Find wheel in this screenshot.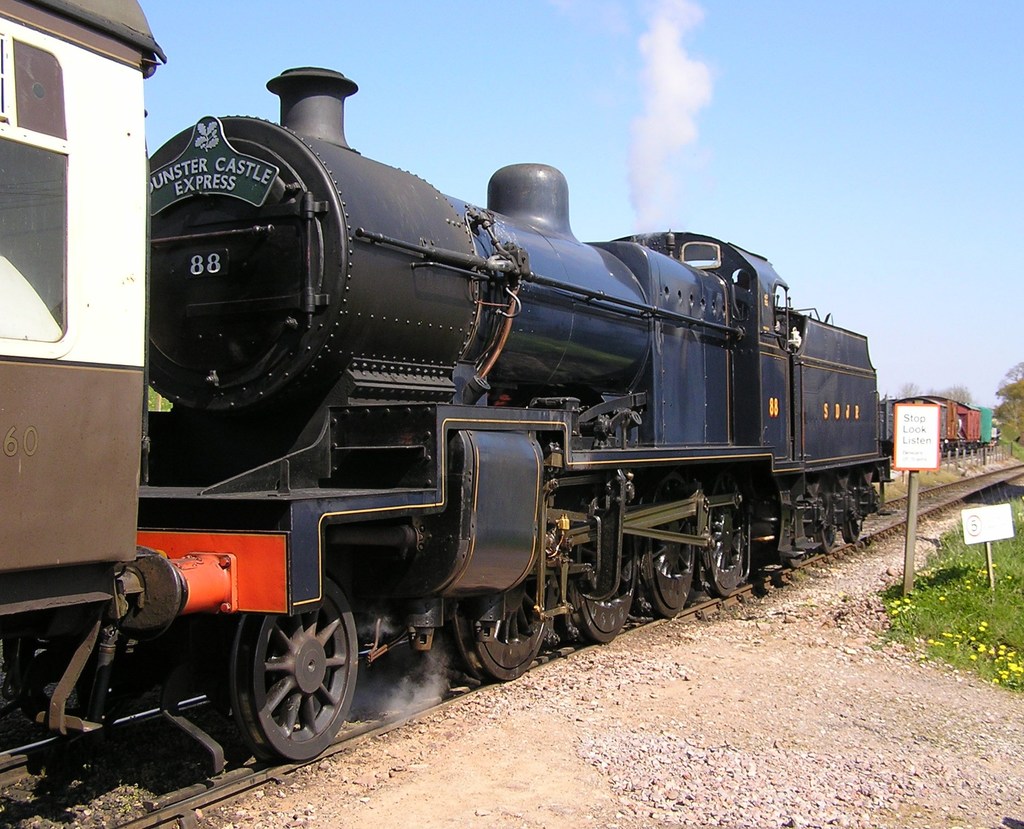
The bounding box for wheel is (220, 610, 353, 755).
